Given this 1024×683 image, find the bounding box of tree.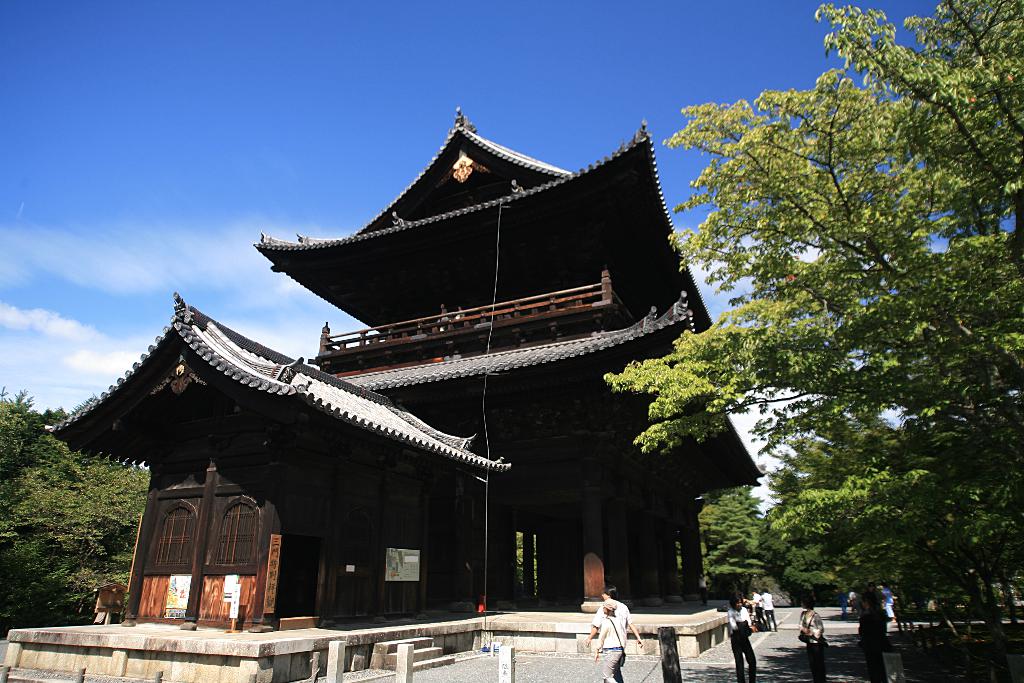
<bbox>0, 381, 188, 662</bbox>.
